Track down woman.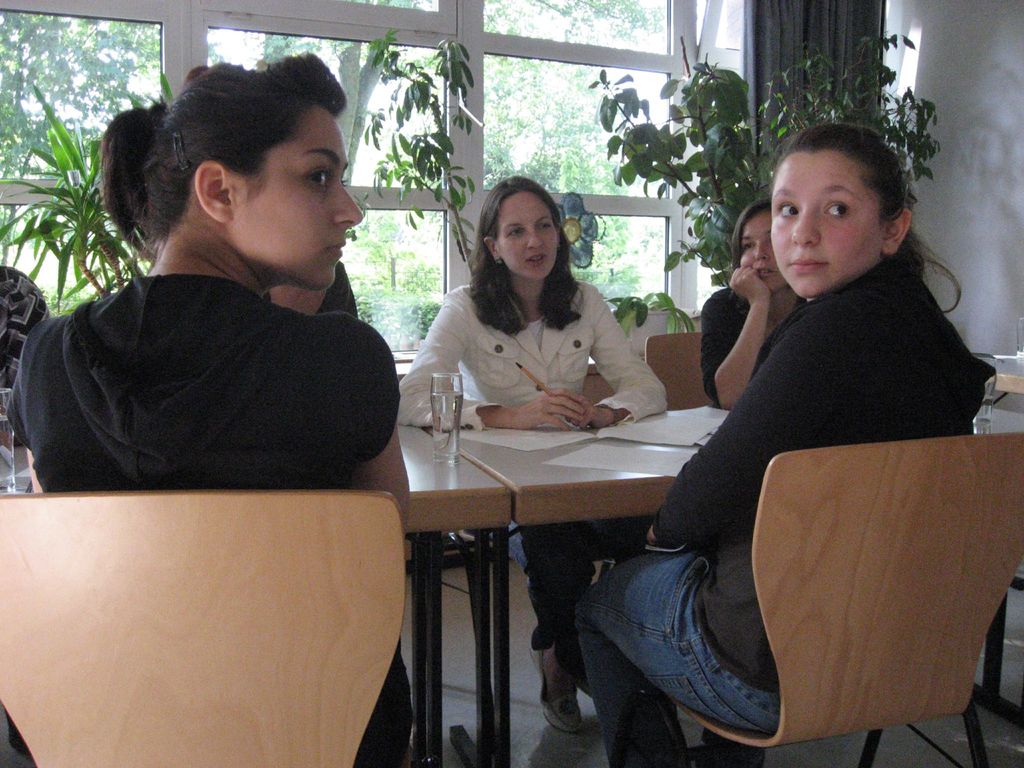
Tracked to BBox(626, 102, 982, 708).
